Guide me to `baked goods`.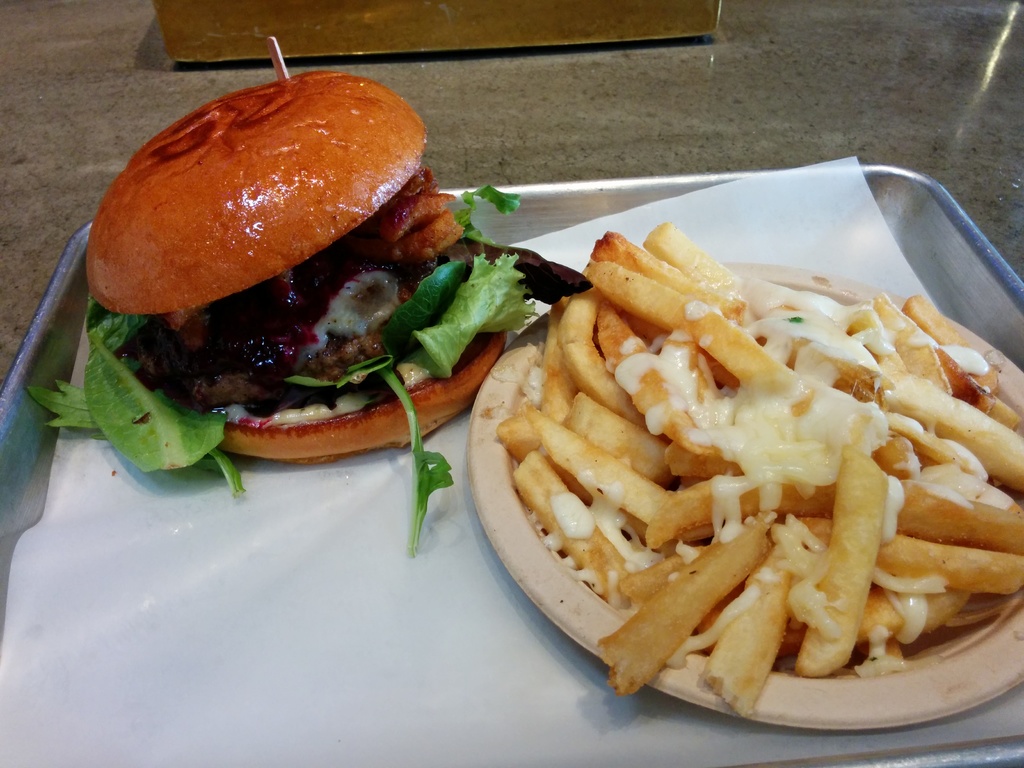
Guidance: 72/56/431/319.
